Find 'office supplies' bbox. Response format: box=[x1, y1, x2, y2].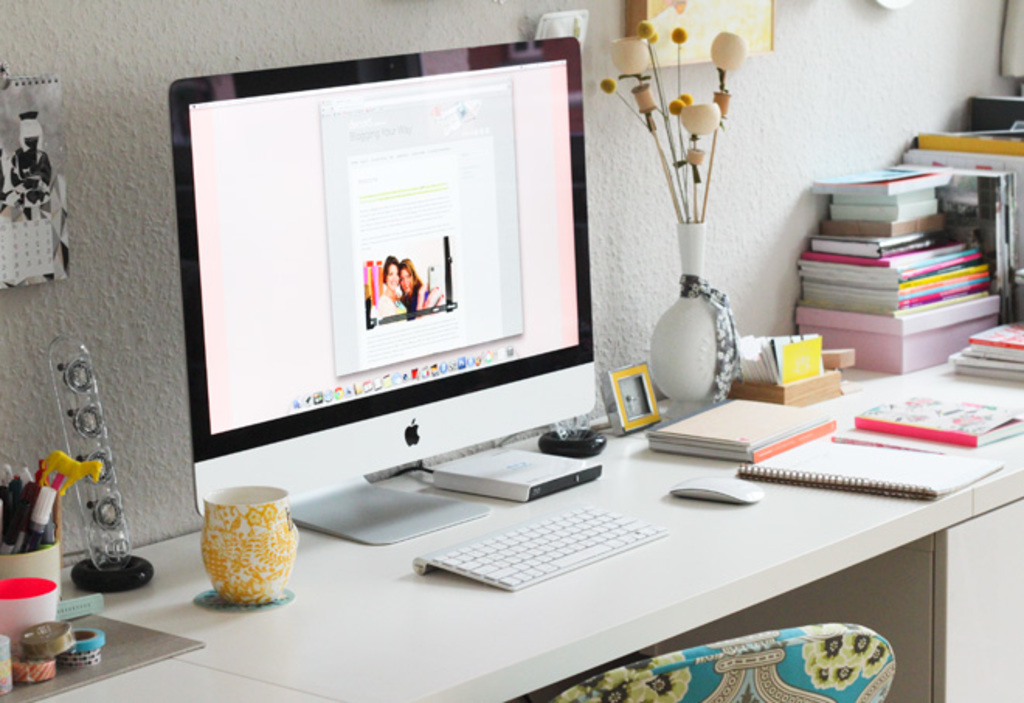
box=[0, 565, 37, 632].
